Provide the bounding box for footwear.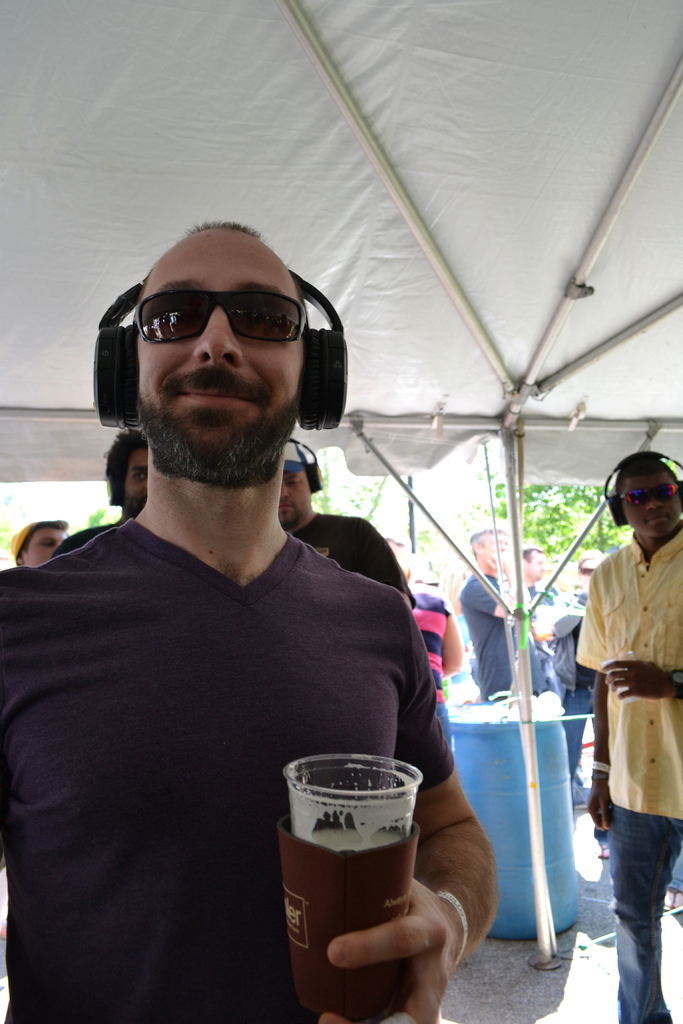
x1=661 y1=886 x2=682 y2=915.
